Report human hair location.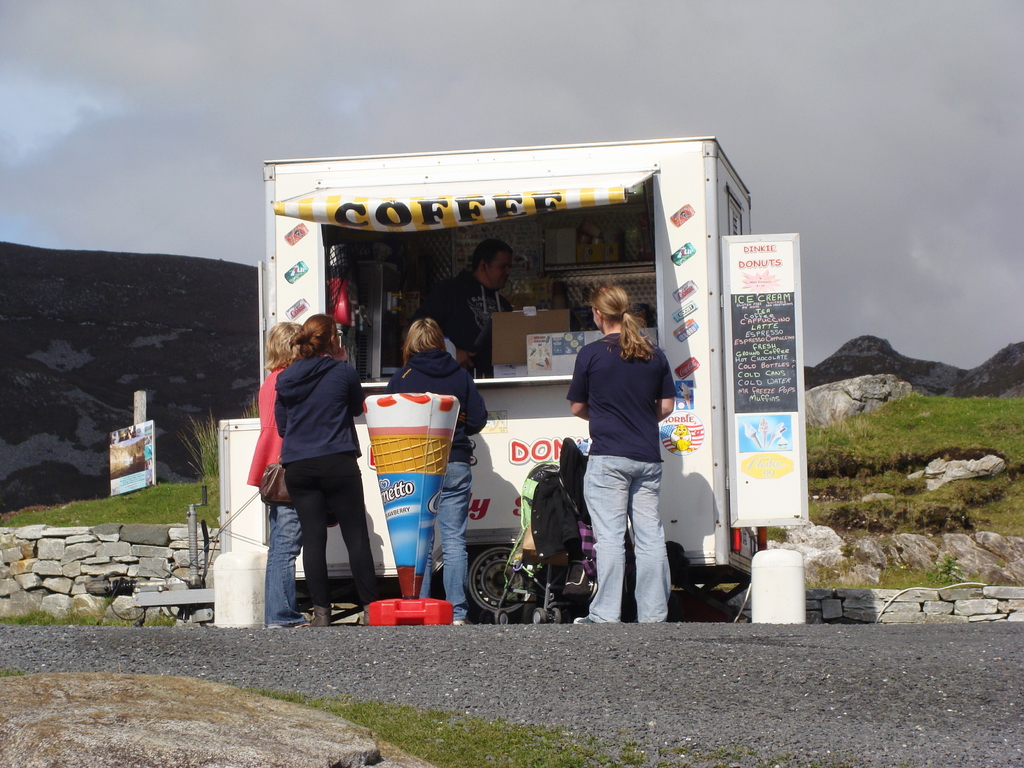
Report: <bbox>579, 281, 652, 371</bbox>.
